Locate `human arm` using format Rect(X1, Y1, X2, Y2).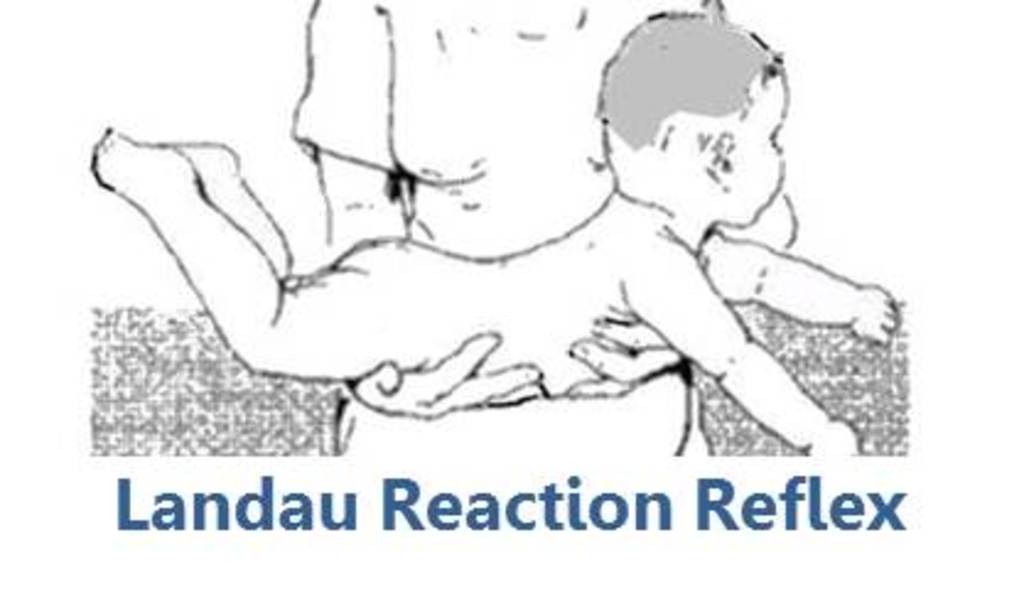
Rect(292, 0, 560, 425).
